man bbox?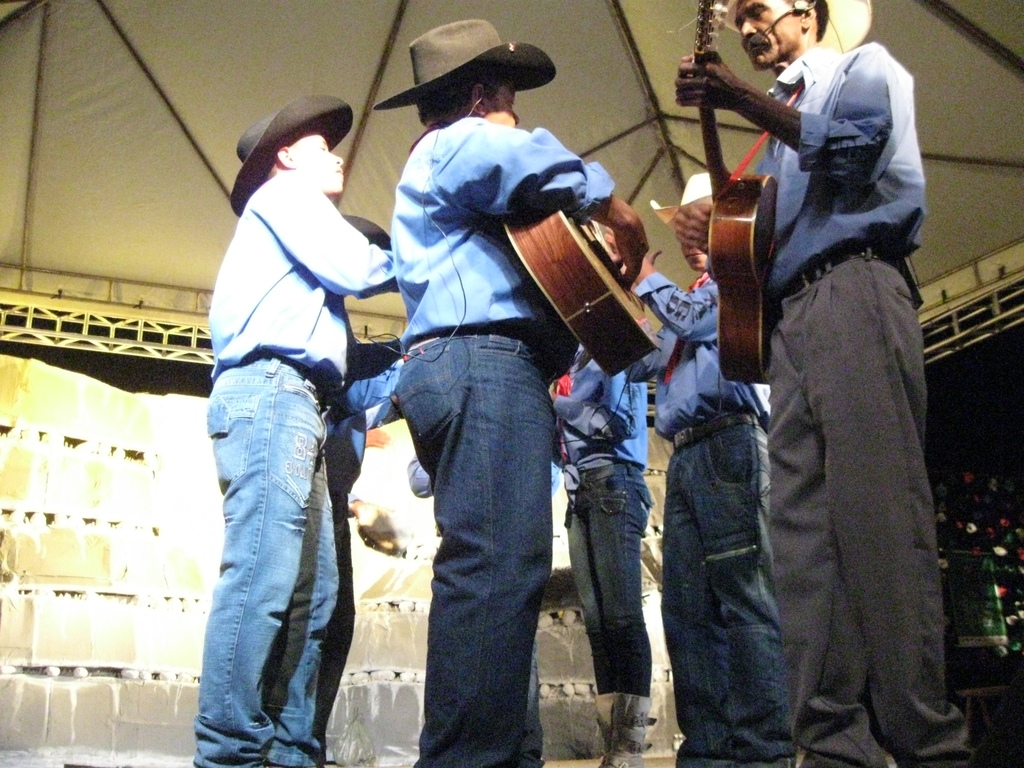
bbox(719, 0, 961, 767)
